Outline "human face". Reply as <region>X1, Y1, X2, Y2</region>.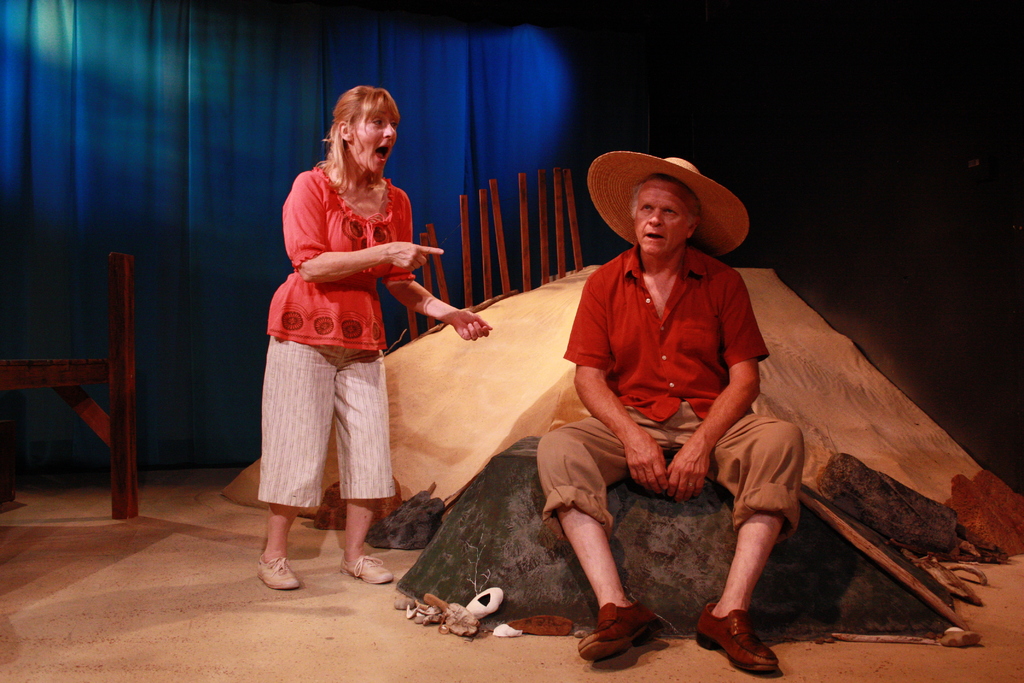
<region>346, 98, 400, 178</region>.
